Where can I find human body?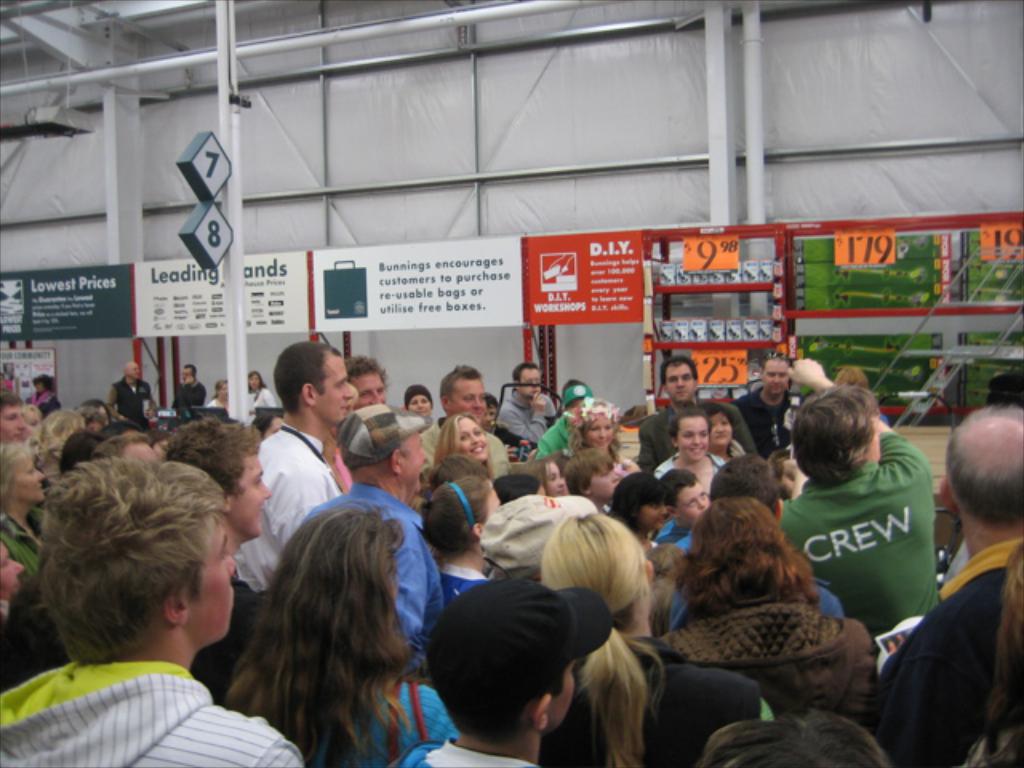
You can find it at (637,370,725,461).
